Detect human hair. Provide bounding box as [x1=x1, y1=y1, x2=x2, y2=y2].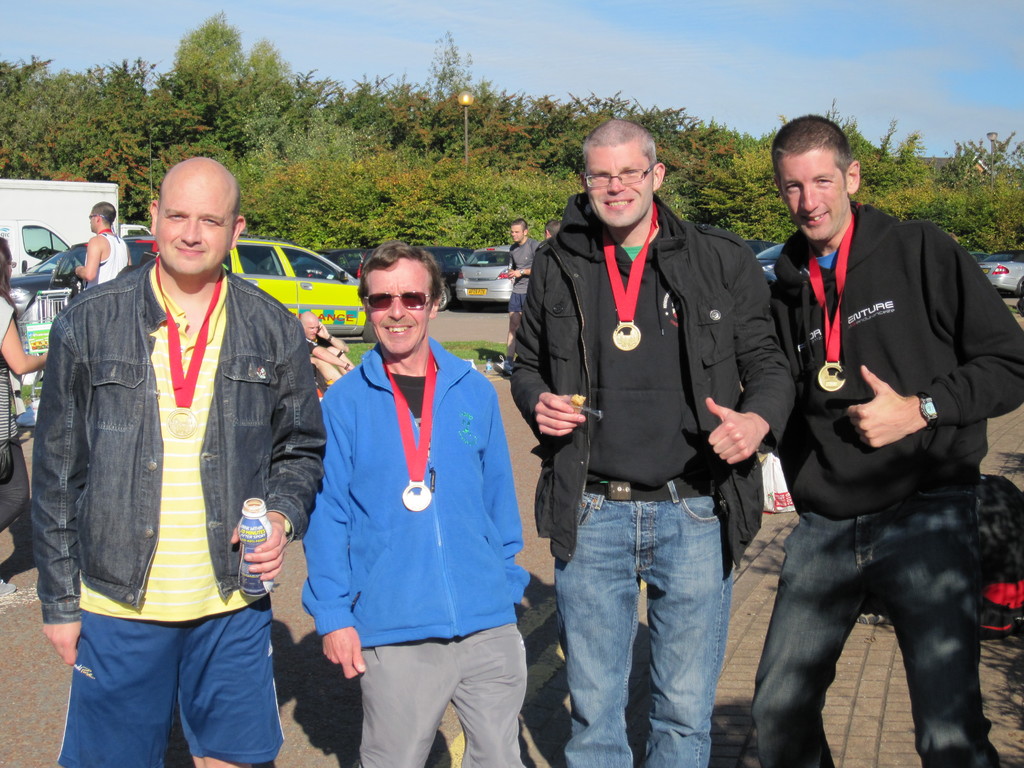
[x1=356, y1=239, x2=438, y2=305].
